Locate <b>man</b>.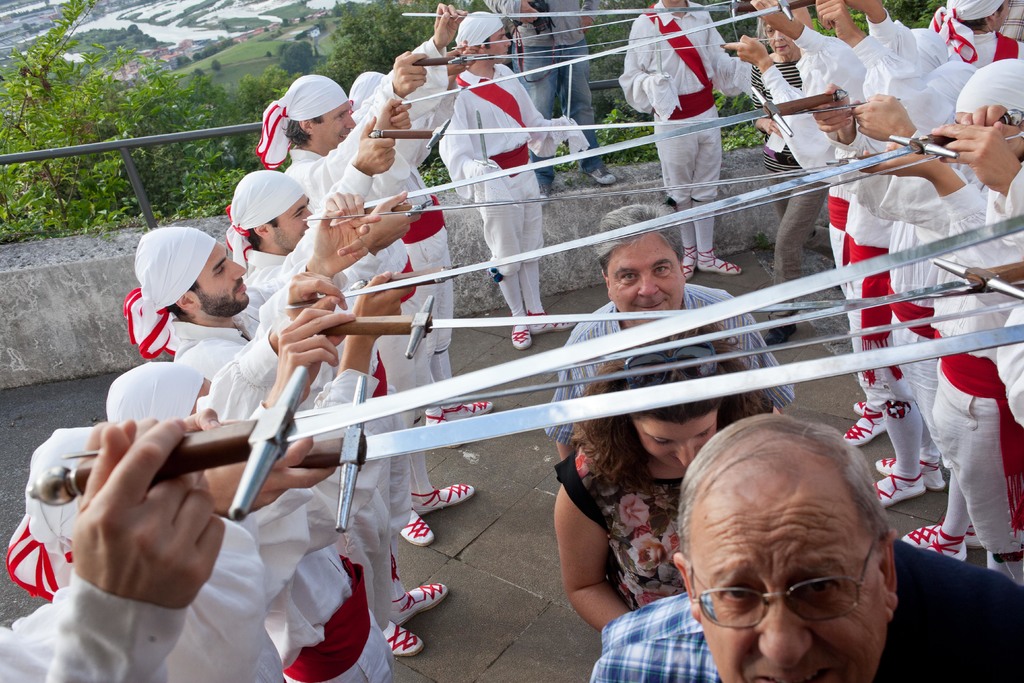
Bounding box: [610, 0, 760, 272].
